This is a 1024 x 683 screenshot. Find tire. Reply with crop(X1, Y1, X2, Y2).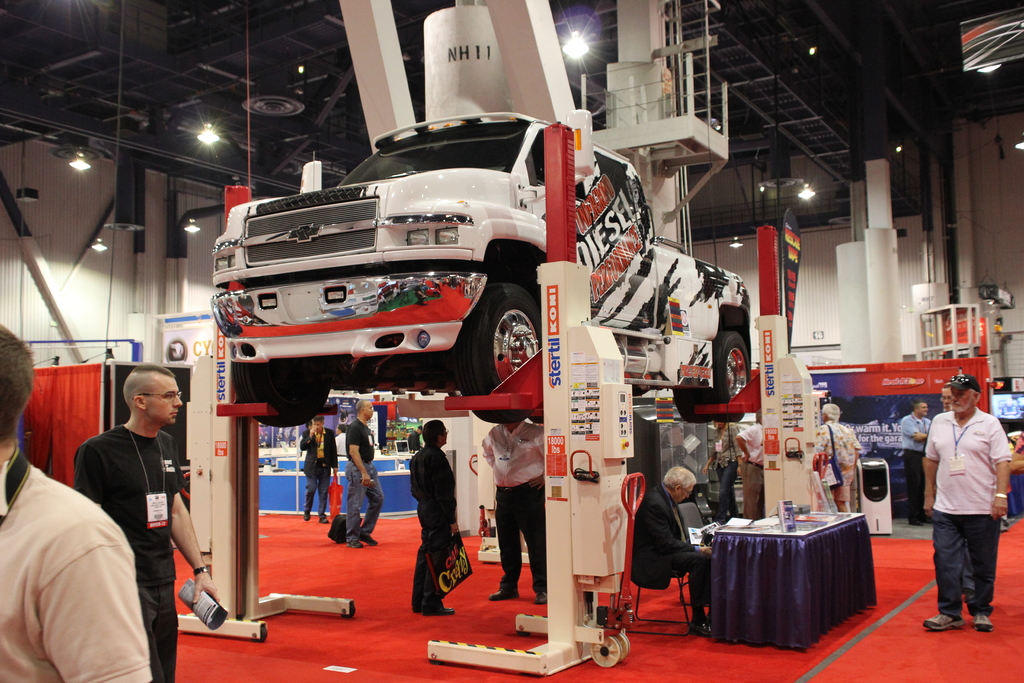
crop(468, 285, 536, 419).
